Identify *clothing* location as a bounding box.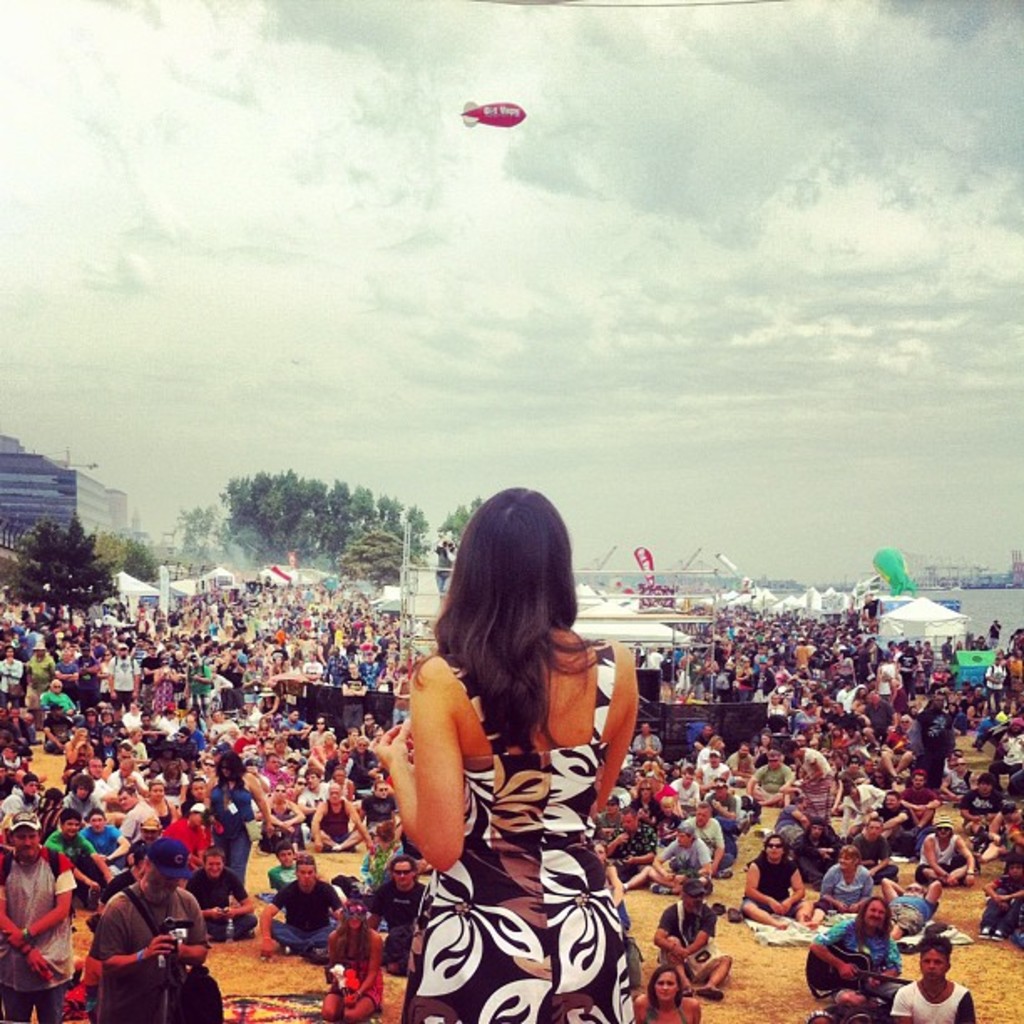
{"left": 659, "top": 838, "right": 703, "bottom": 875}.
